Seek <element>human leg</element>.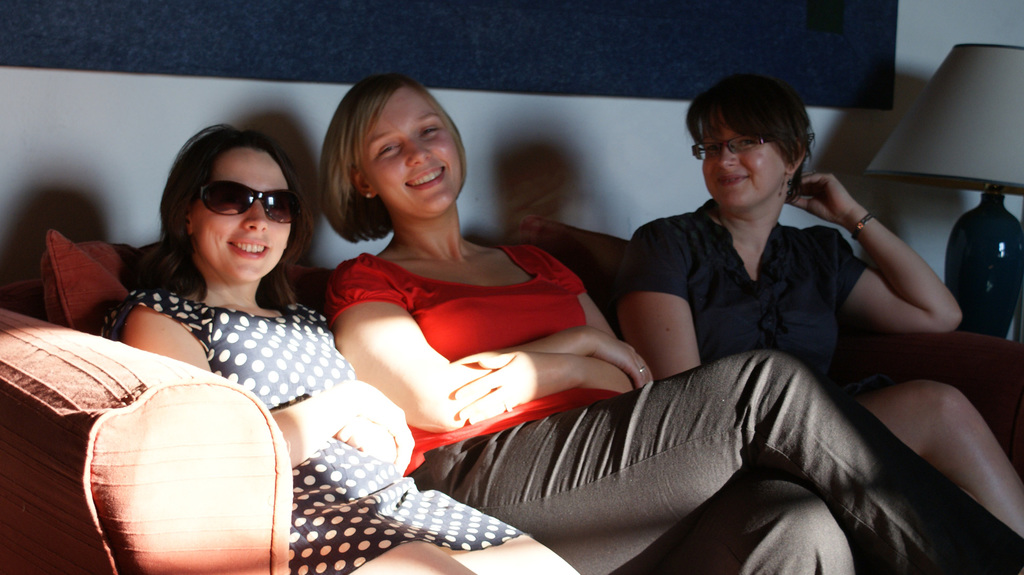
(347,538,476,574).
